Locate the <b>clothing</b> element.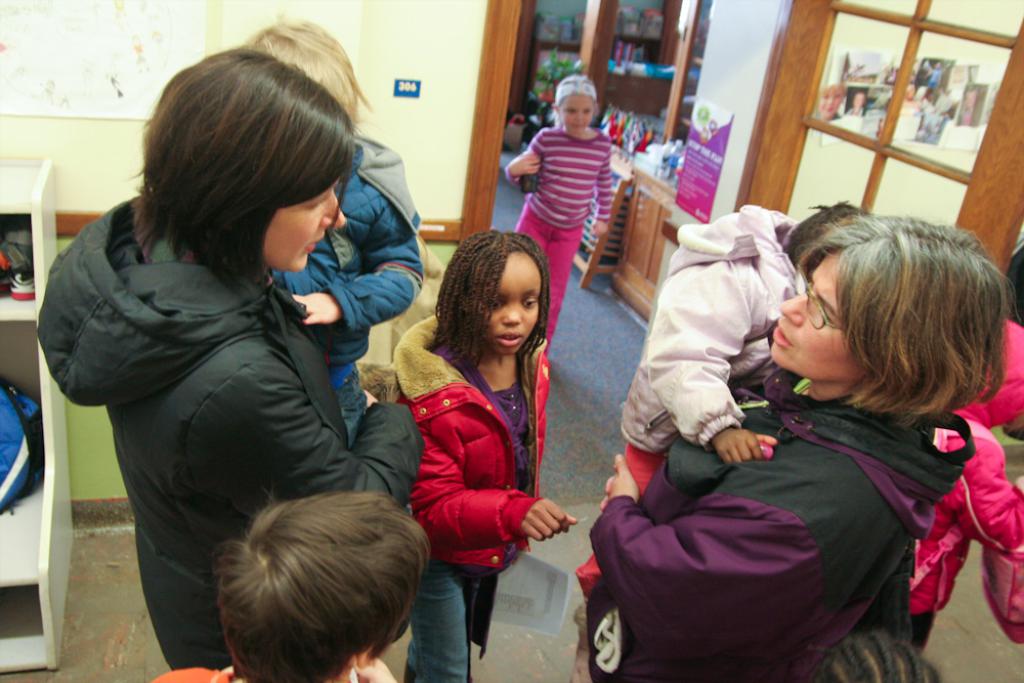
Element bbox: 386 309 553 682.
